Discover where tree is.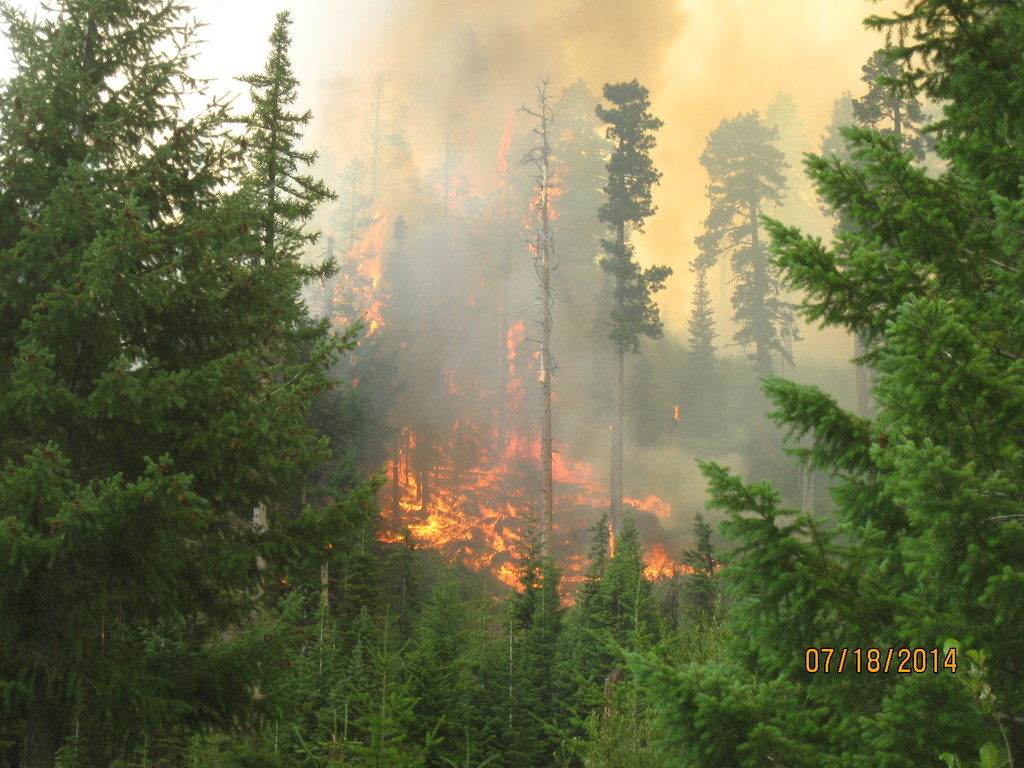
Discovered at (229,4,341,351).
